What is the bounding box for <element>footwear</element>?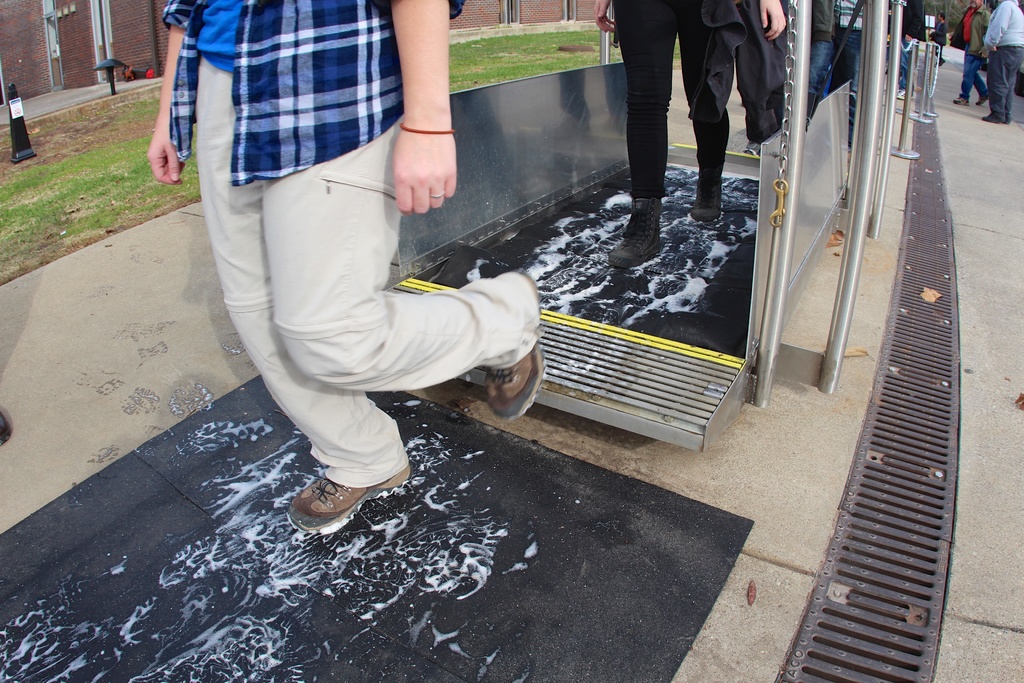
695, 185, 724, 224.
